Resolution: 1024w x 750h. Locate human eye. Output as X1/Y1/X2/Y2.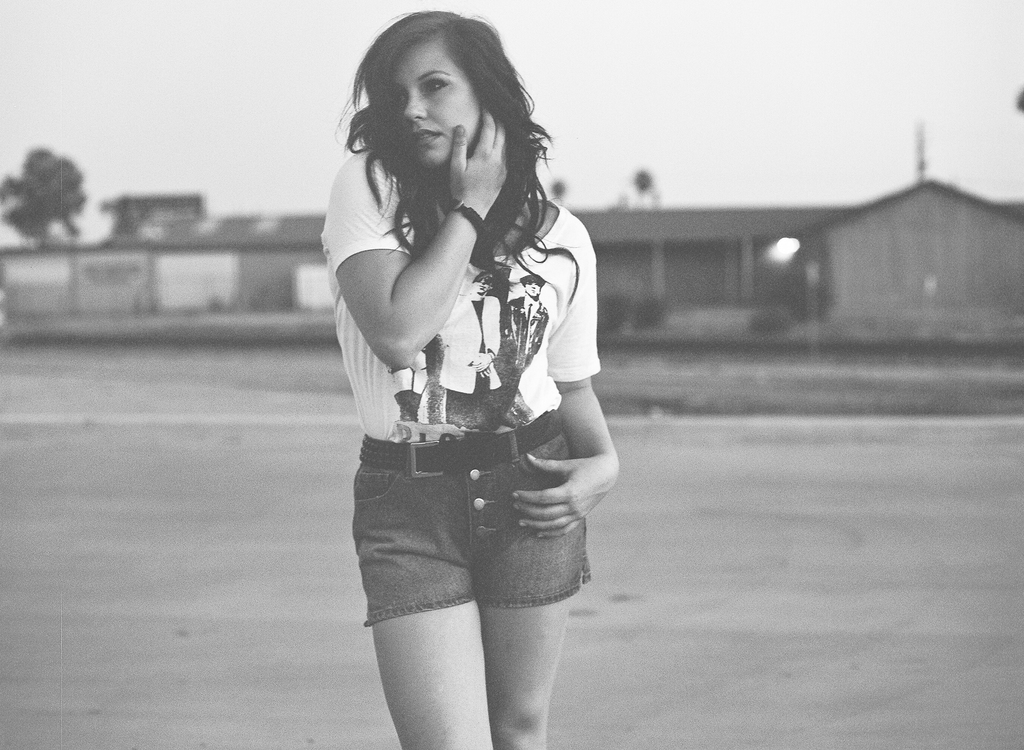
414/63/464/109.
